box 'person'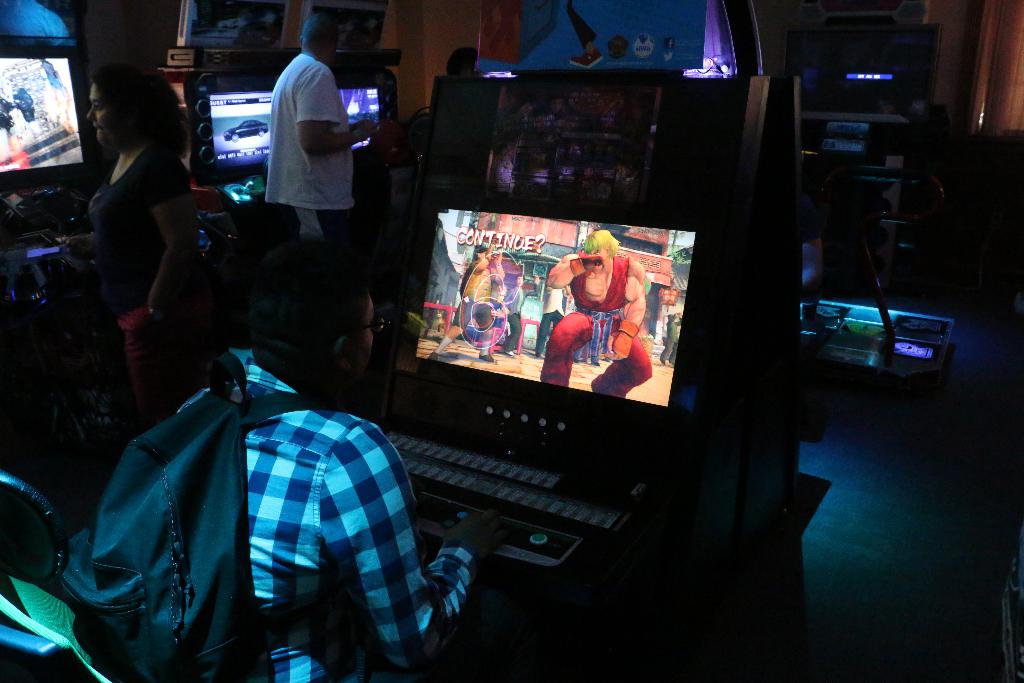
<bbox>151, 239, 512, 682</bbox>
